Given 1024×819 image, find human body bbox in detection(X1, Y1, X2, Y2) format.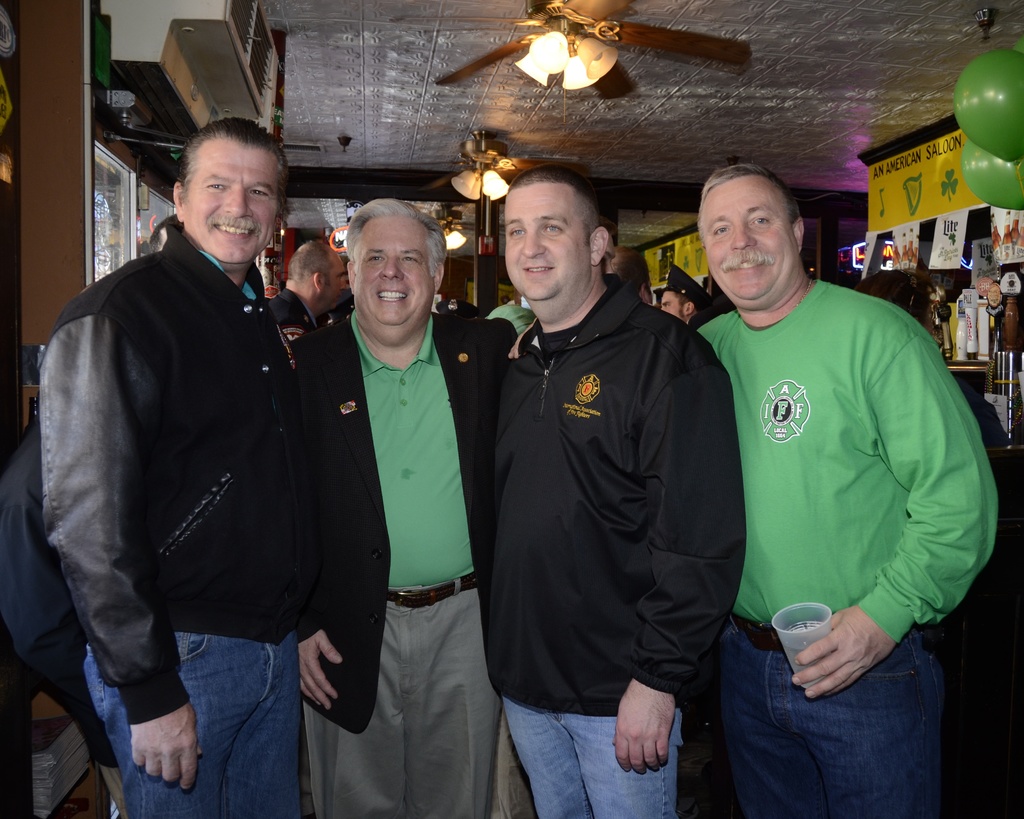
detection(614, 245, 655, 298).
